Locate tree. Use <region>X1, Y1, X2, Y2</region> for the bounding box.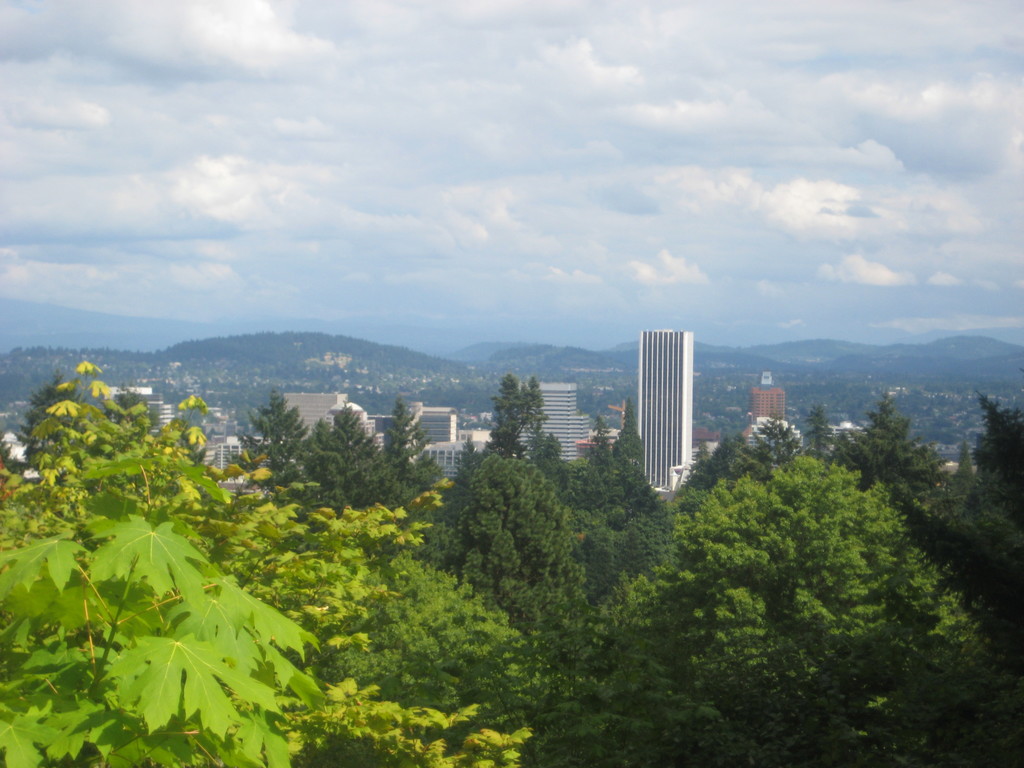
<region>977, 383, 1023, 512</region>.
